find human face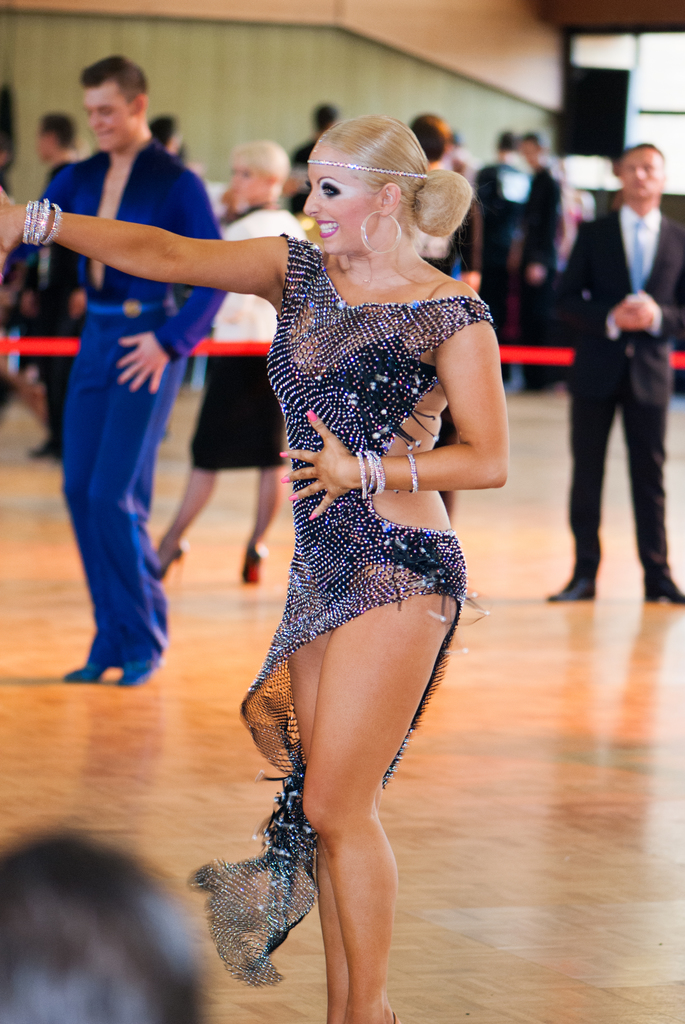
<box>618,143,665,204</box>
